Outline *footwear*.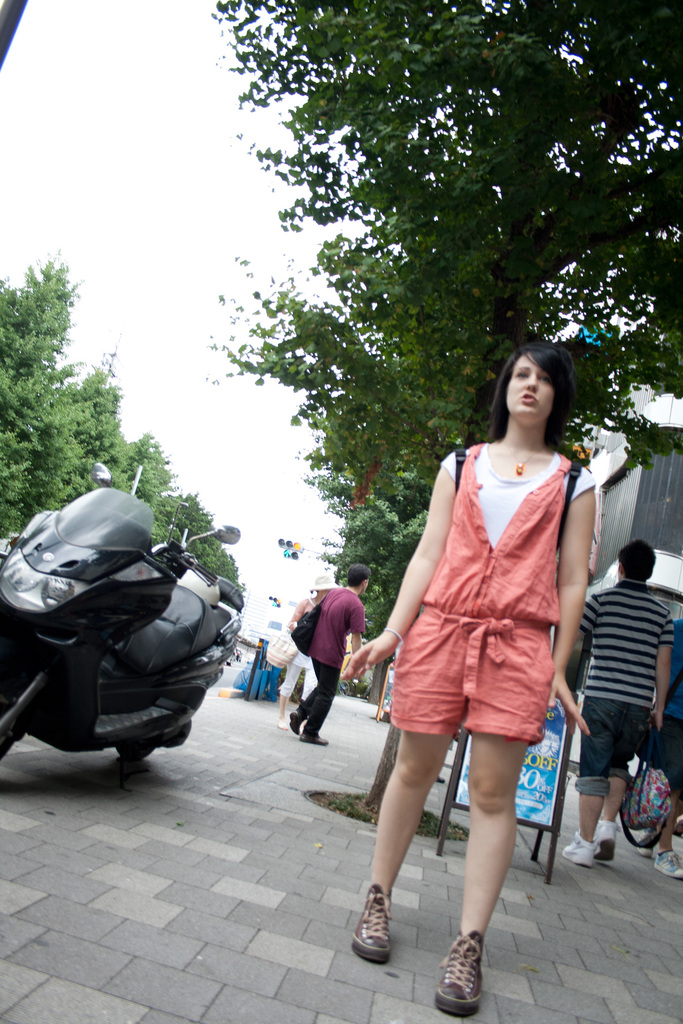
Outline: select_region(351, 879, 399, 966).
